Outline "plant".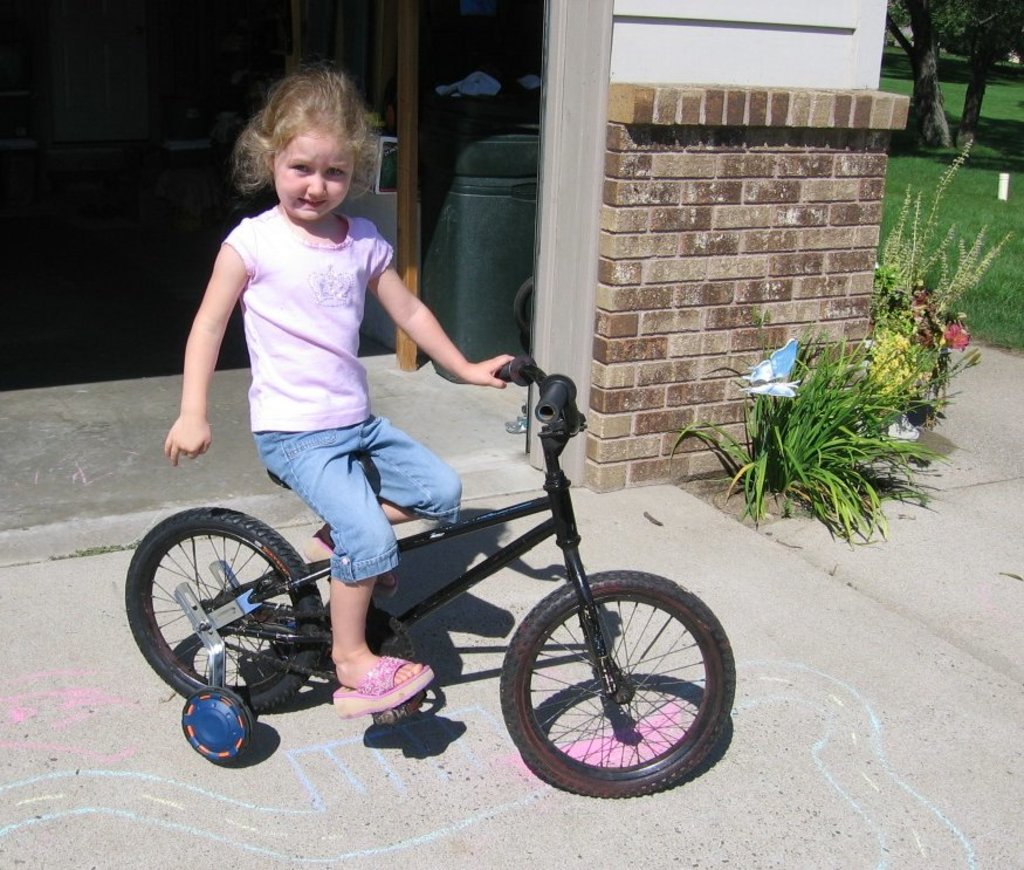
Outline: 724/279/964/596.
